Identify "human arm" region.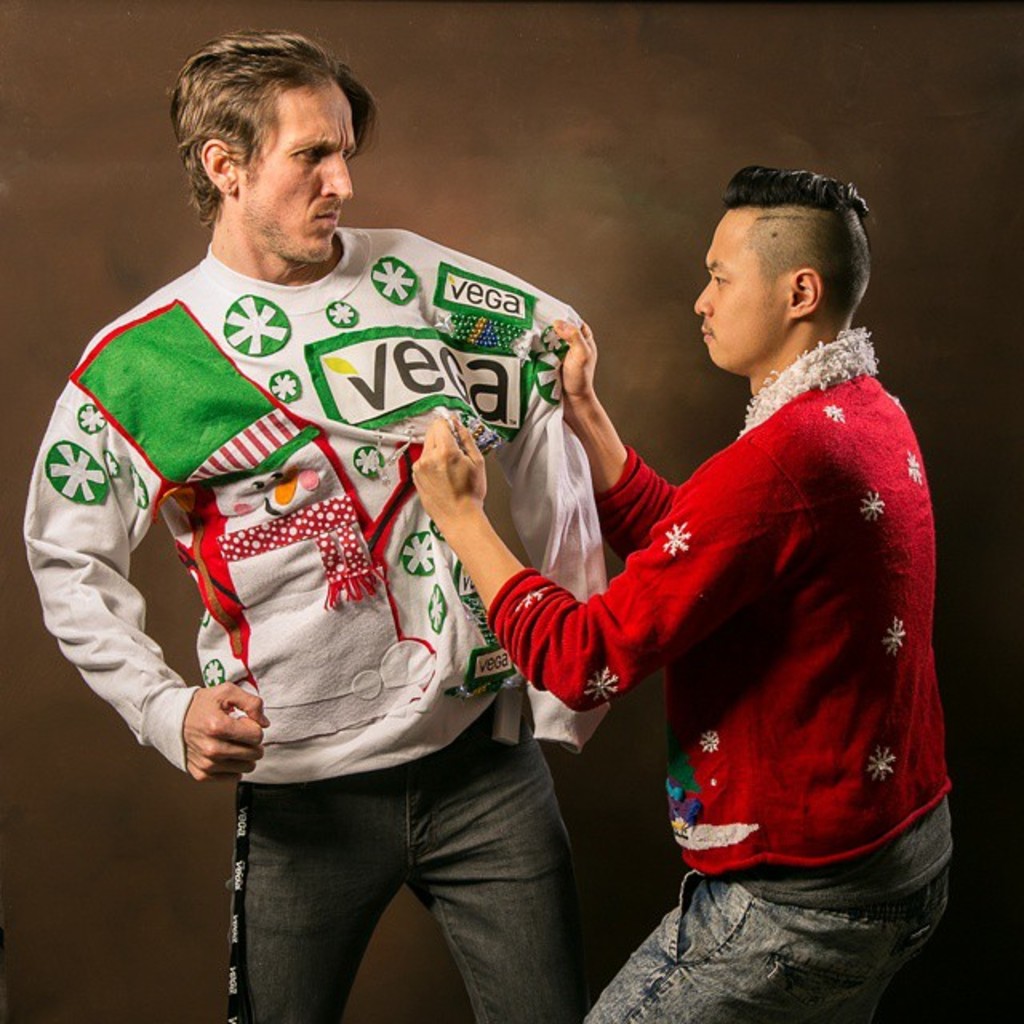
Region: Rect(486, 294, 616, 755).
